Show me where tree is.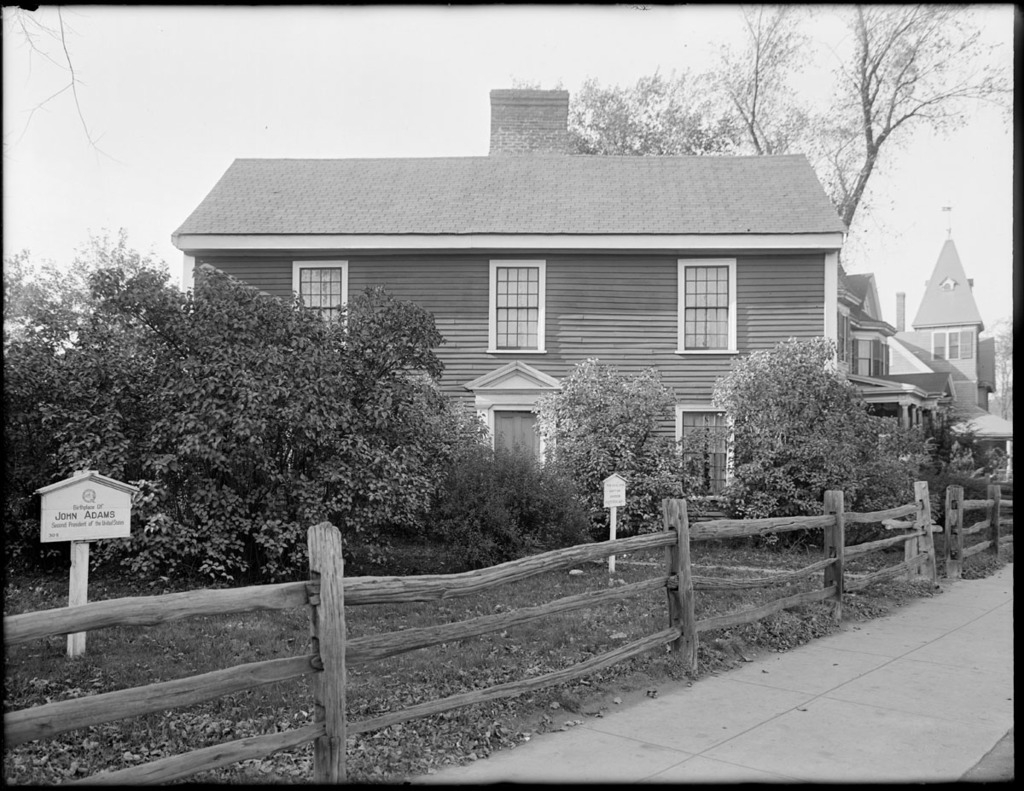
tree is at select_region(714, 336, 922, 552).
